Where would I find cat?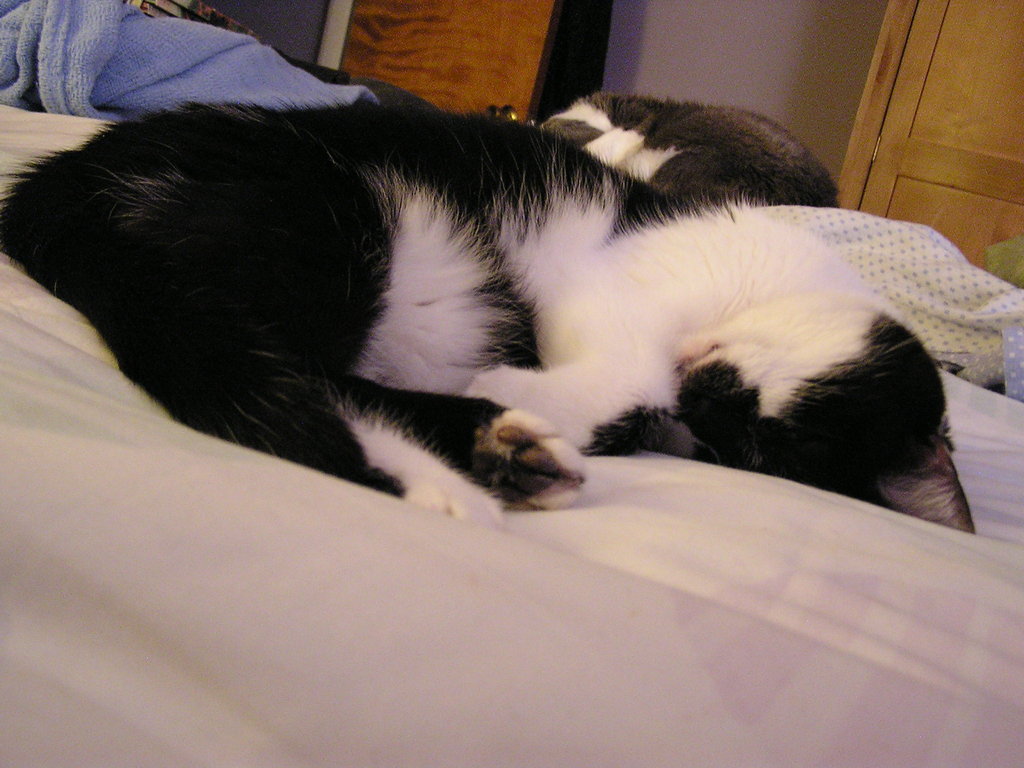
At box=[543, 93, 841, 207].
